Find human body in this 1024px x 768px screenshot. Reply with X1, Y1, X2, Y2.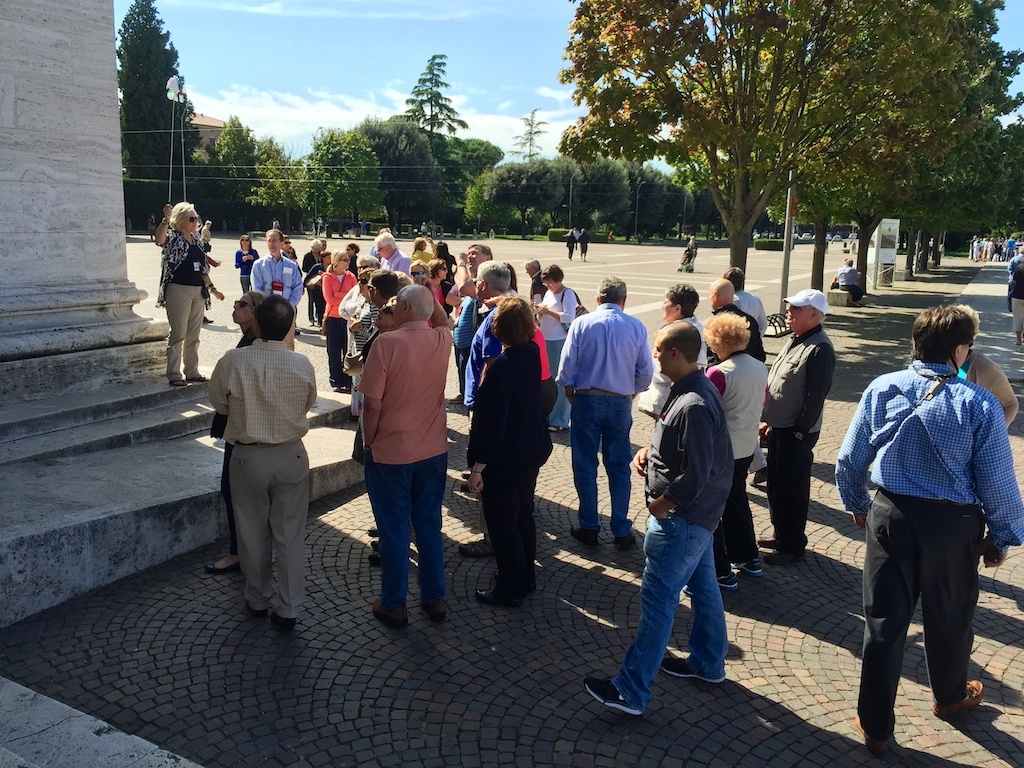
576, 229, 589, 258.
